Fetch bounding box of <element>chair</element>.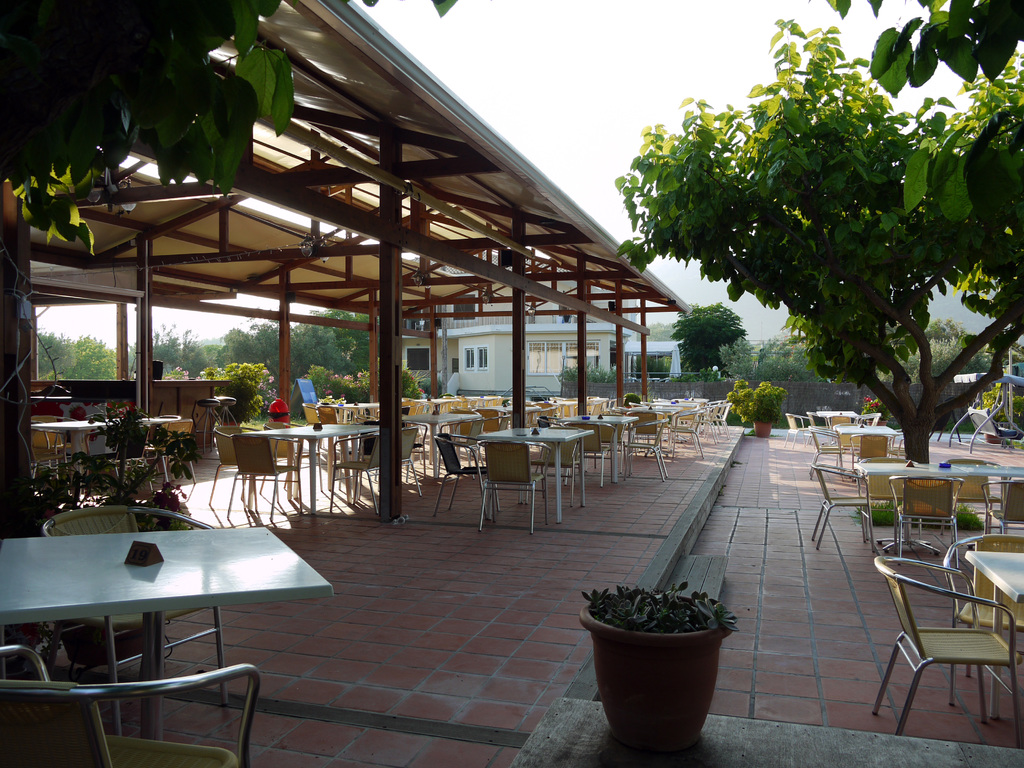
Bbox: 0, 640, 266, 767.
